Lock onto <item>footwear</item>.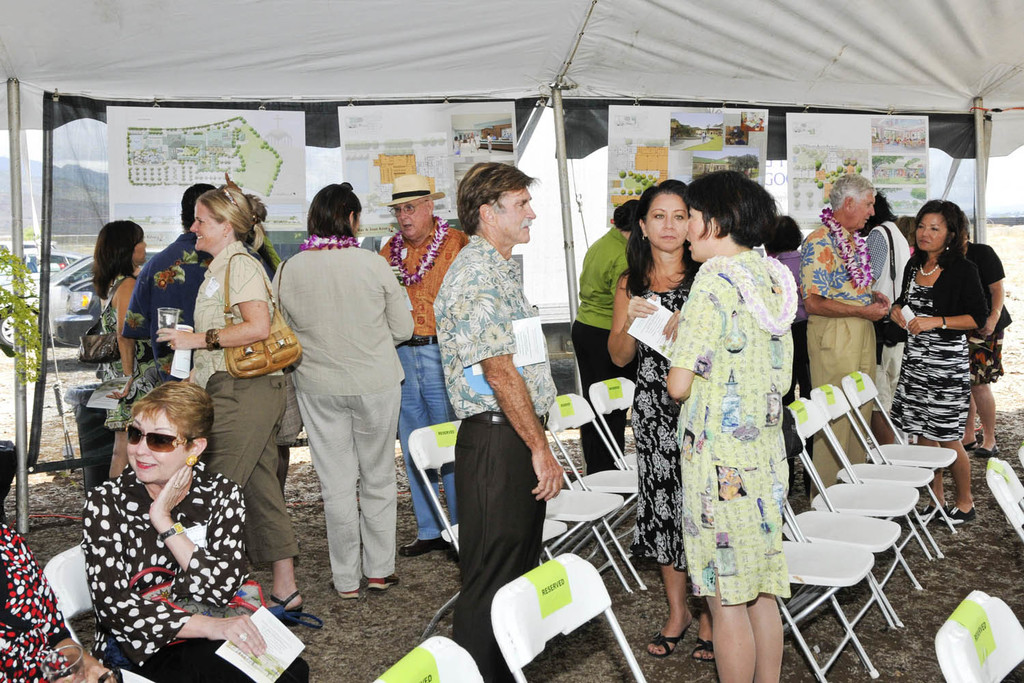
Locked: rect(974, 444, 1001, 456).
